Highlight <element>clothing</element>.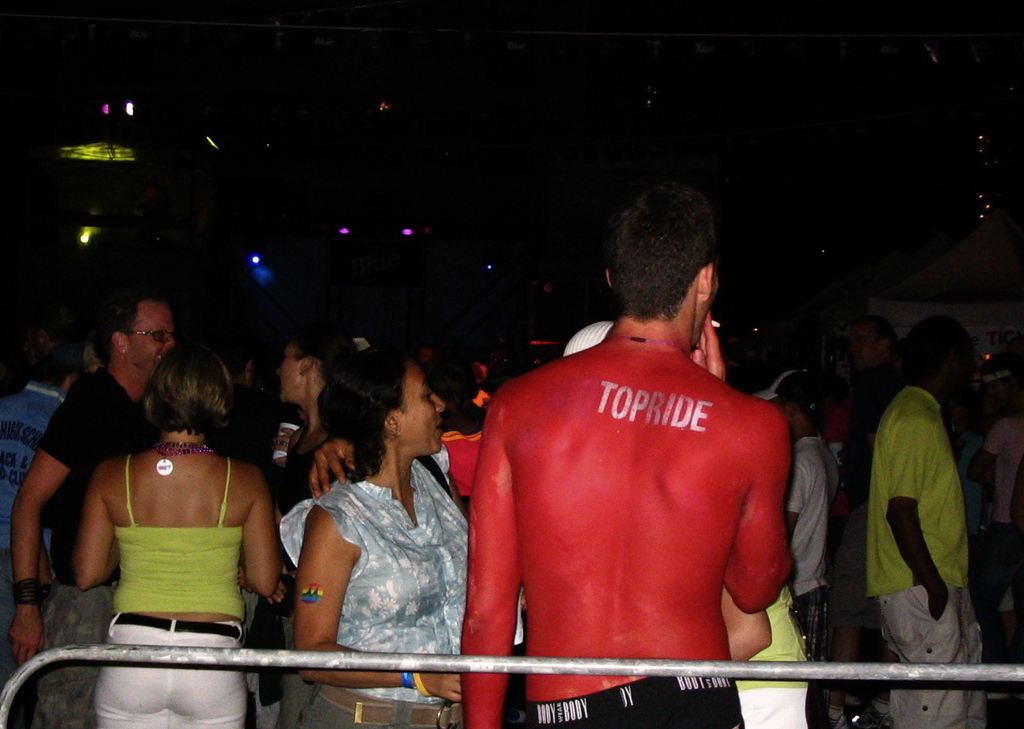
Highlighted region: 444,414,480,507.
